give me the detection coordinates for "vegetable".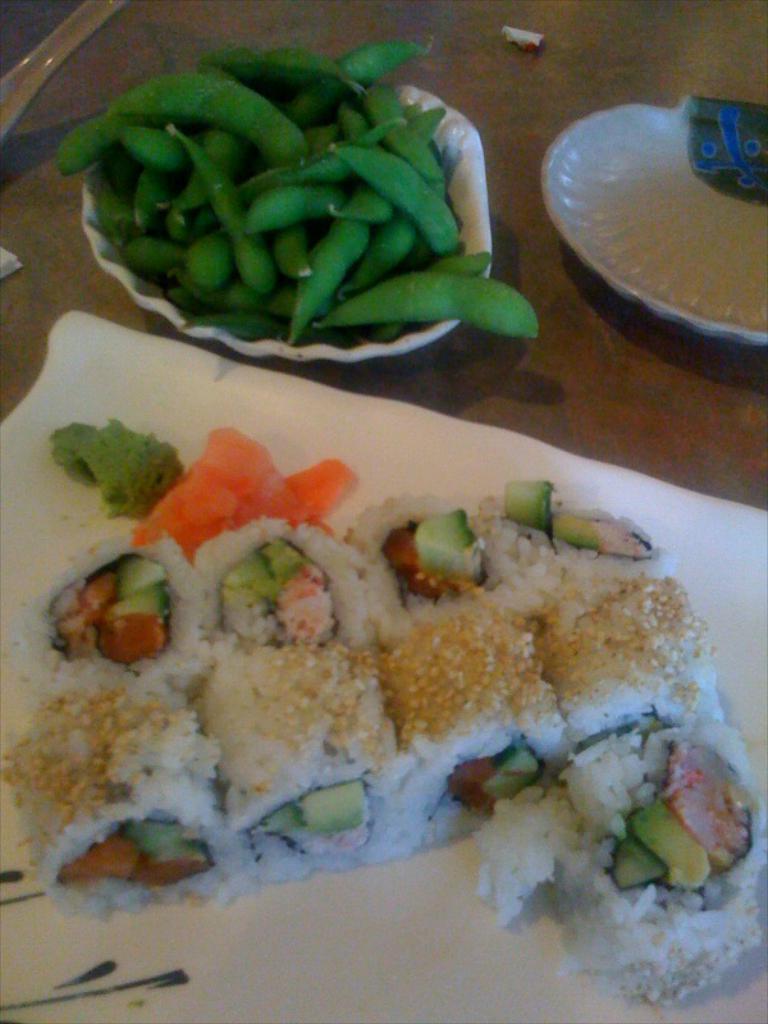
bbox=(631, 795, 705, 884).
